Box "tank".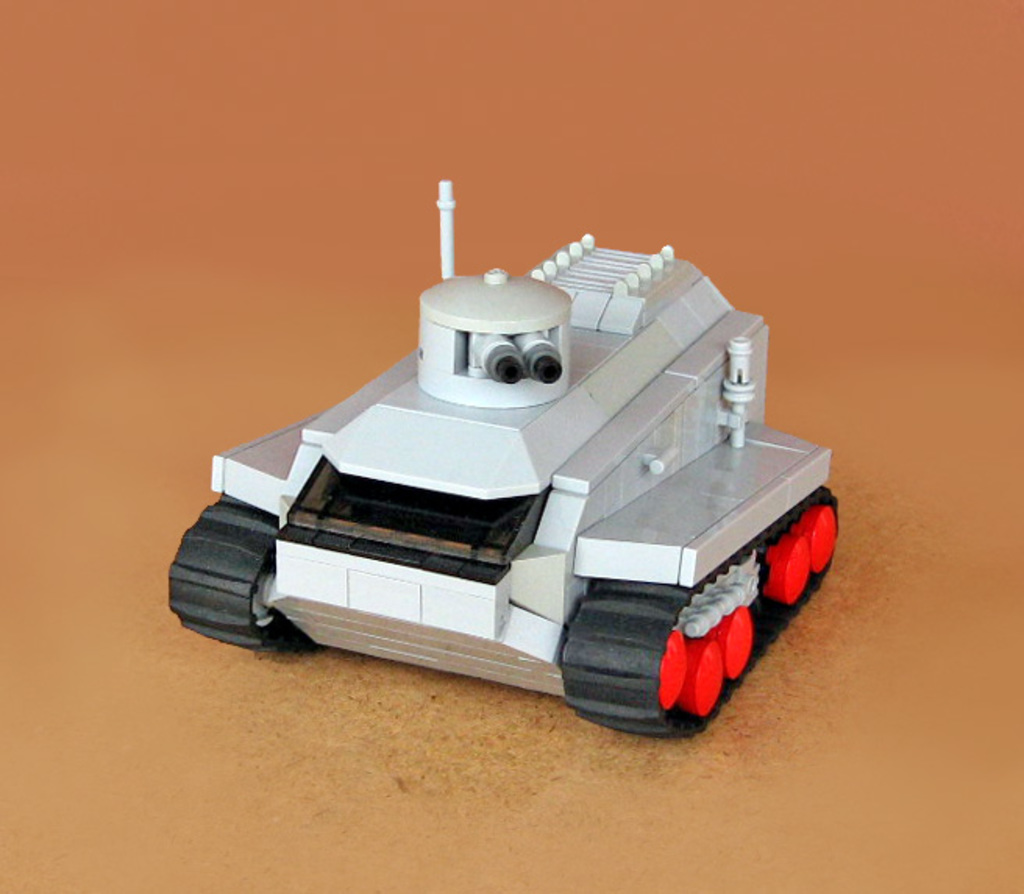
bbox=[169, 183, 838, 741].
